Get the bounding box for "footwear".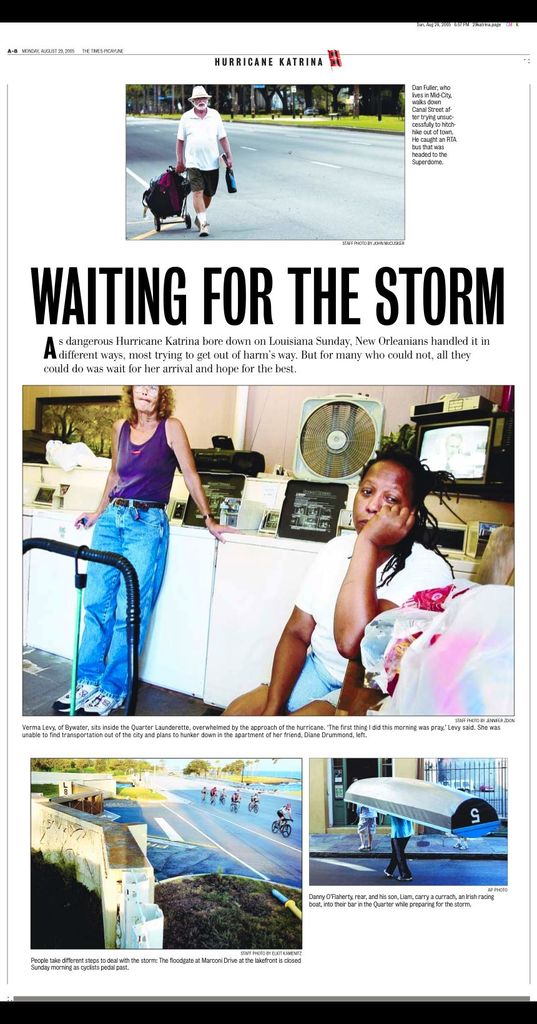
l=186, t=214, r=196, b=239.
